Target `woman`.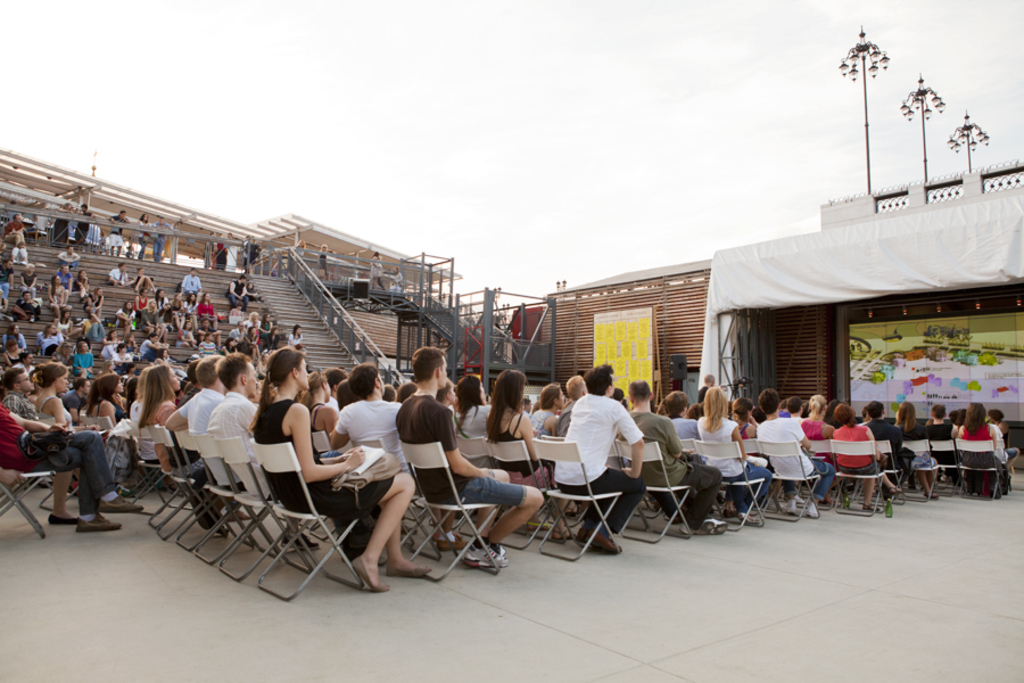
Target region: l=151, t=288, r=166, b=321.
